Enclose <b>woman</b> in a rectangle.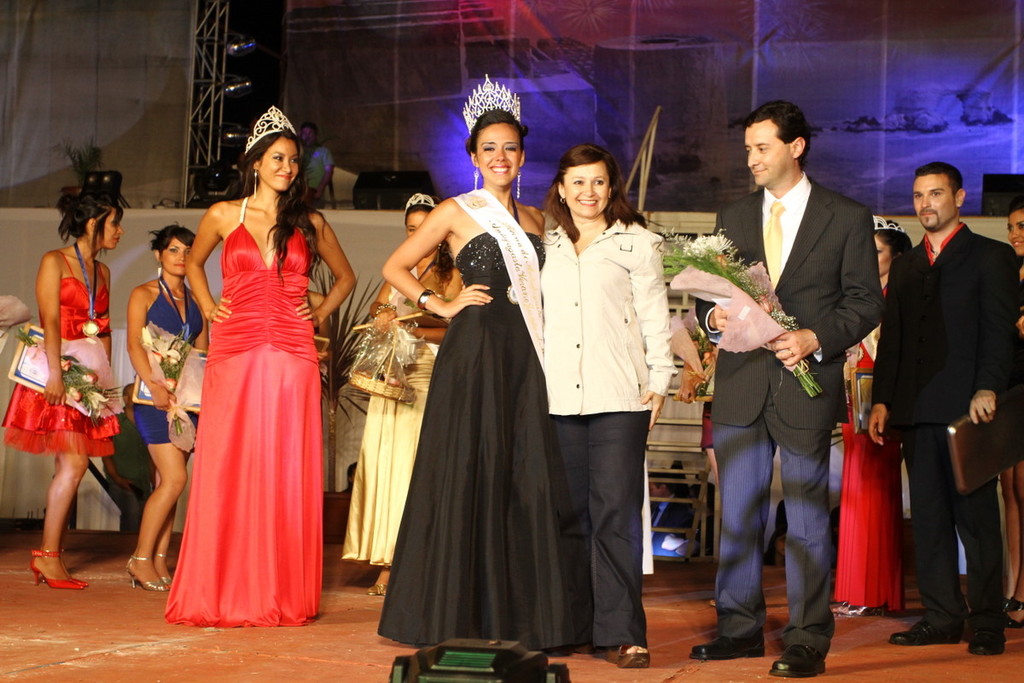
box(150, 116, 341, 626).
